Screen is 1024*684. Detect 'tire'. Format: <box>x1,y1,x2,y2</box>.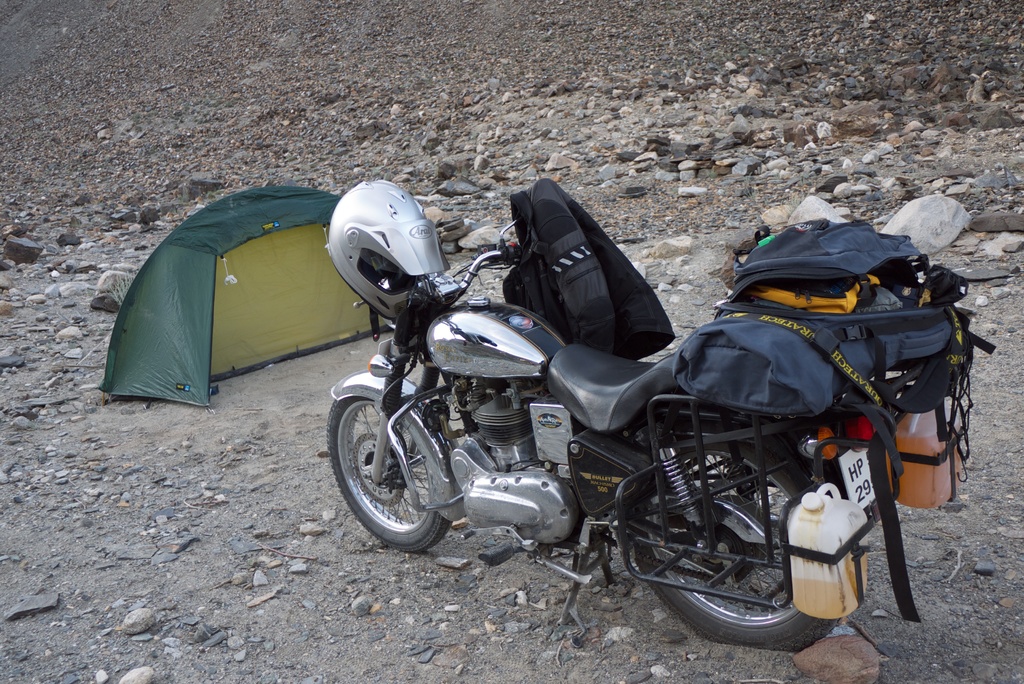
<box>340,373,462,555</box>.
